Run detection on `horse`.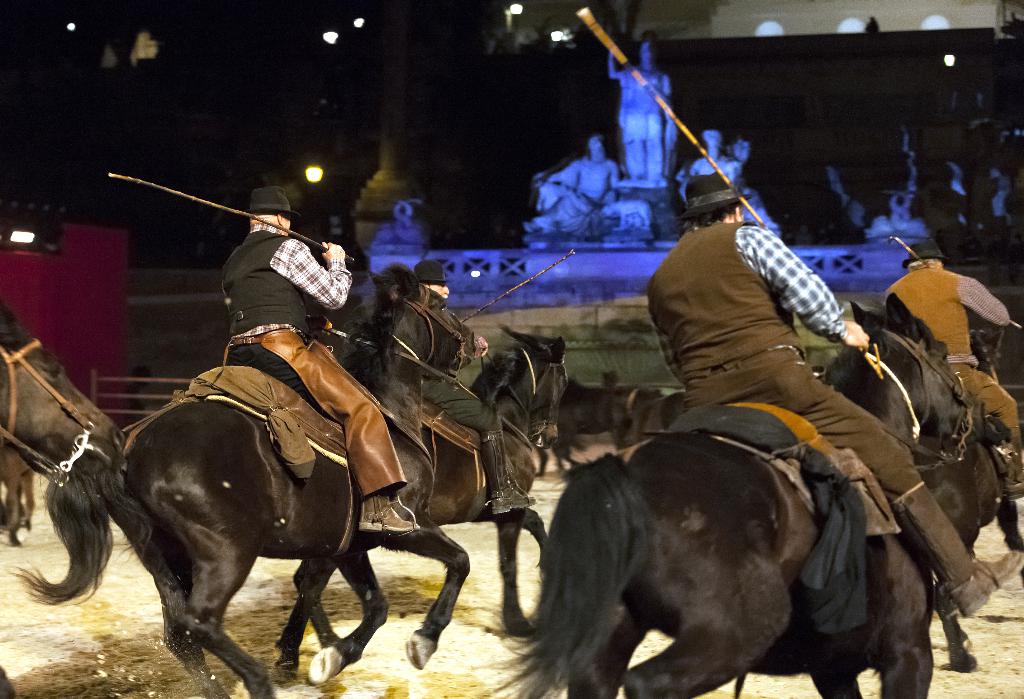
Result: Rect(540, 381, 661, 470).
